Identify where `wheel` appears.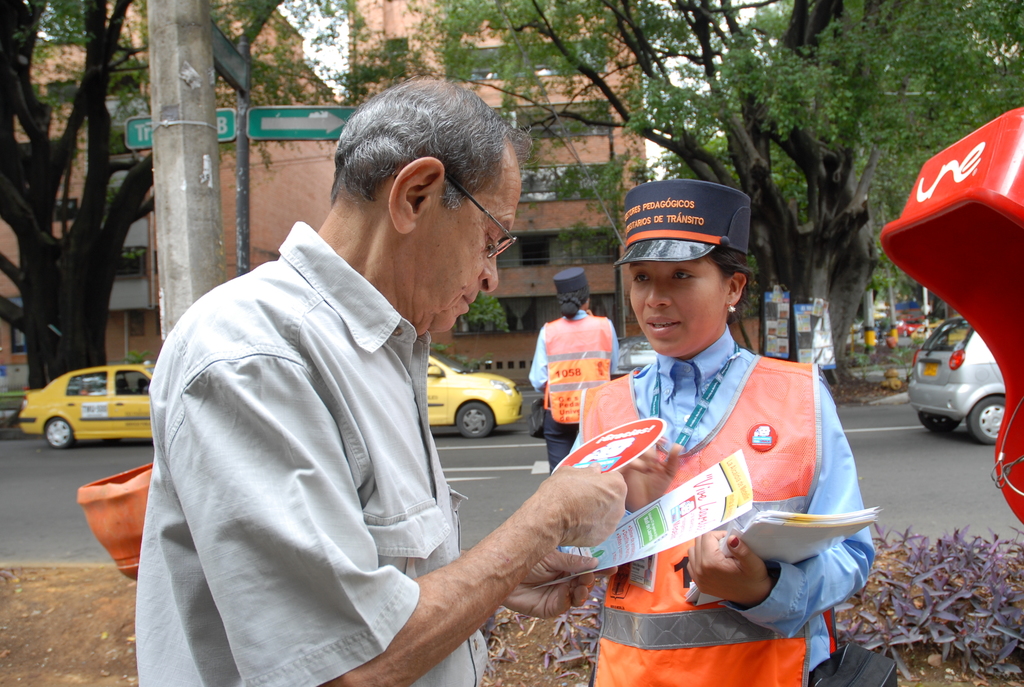
Appears at {"left": 922, "top": 411, "right": 964, "bottom": 436}.
